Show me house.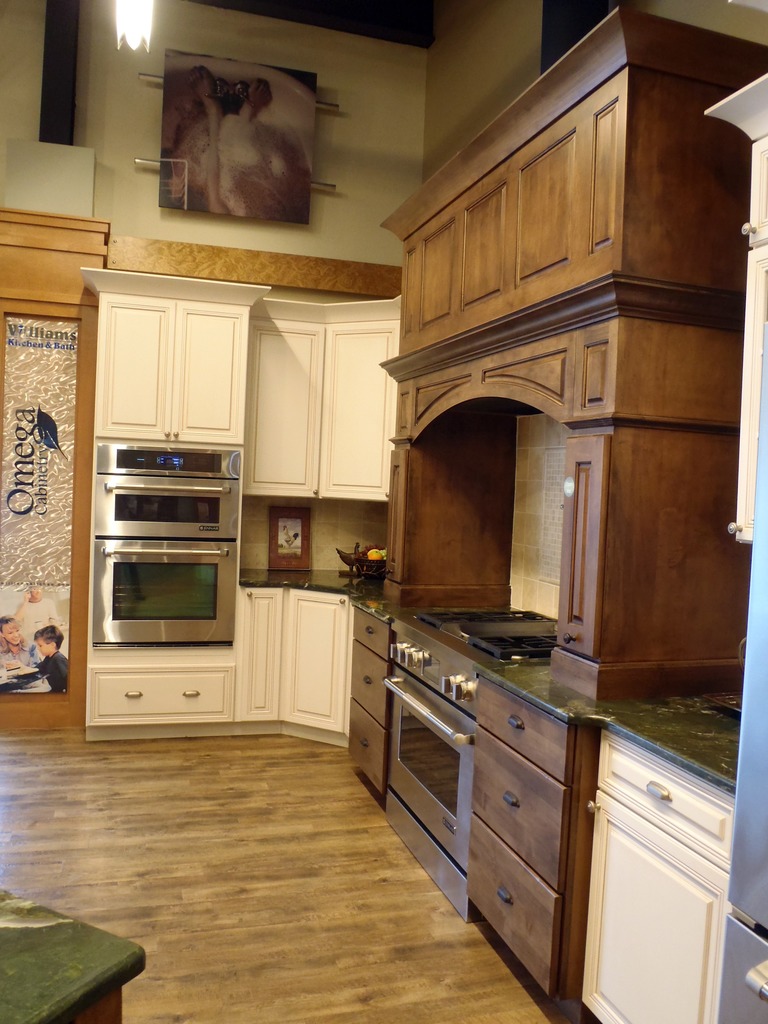
house is here: region(0, 0, 767, 1023).
